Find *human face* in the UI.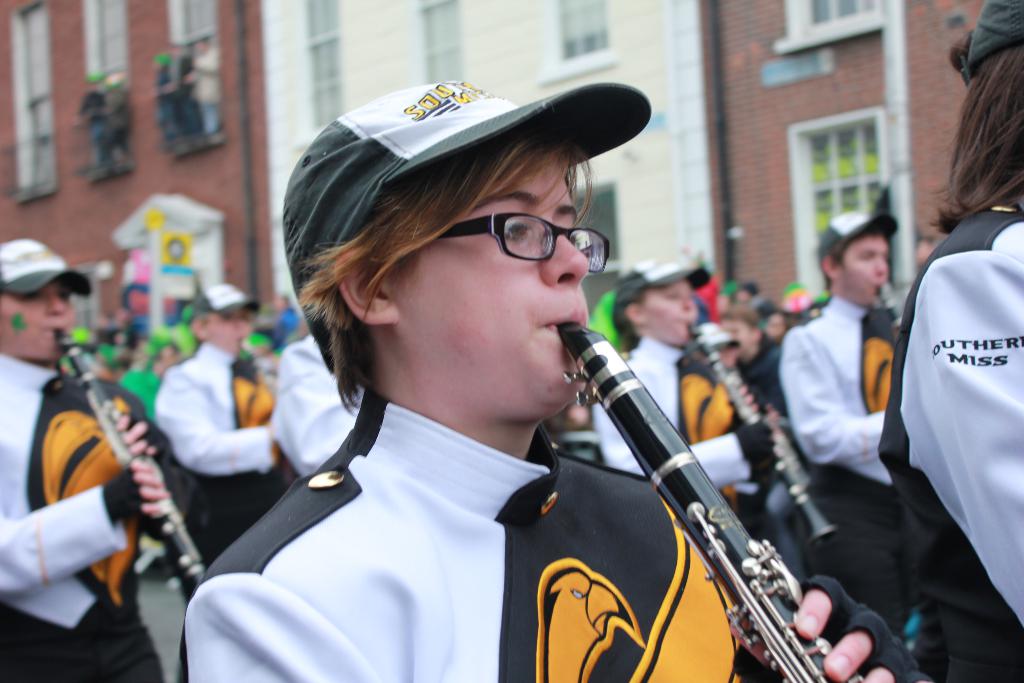
UI element at box(724, 320, 756, 367).
